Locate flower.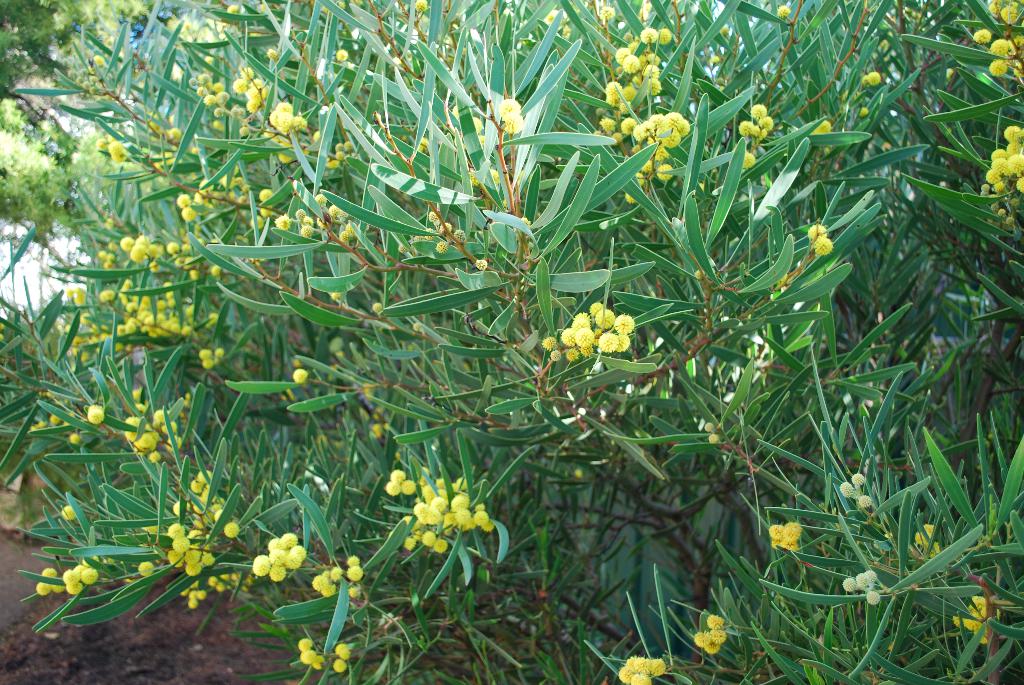
Bounding box: l=497, t=110, r=526, b=136.
